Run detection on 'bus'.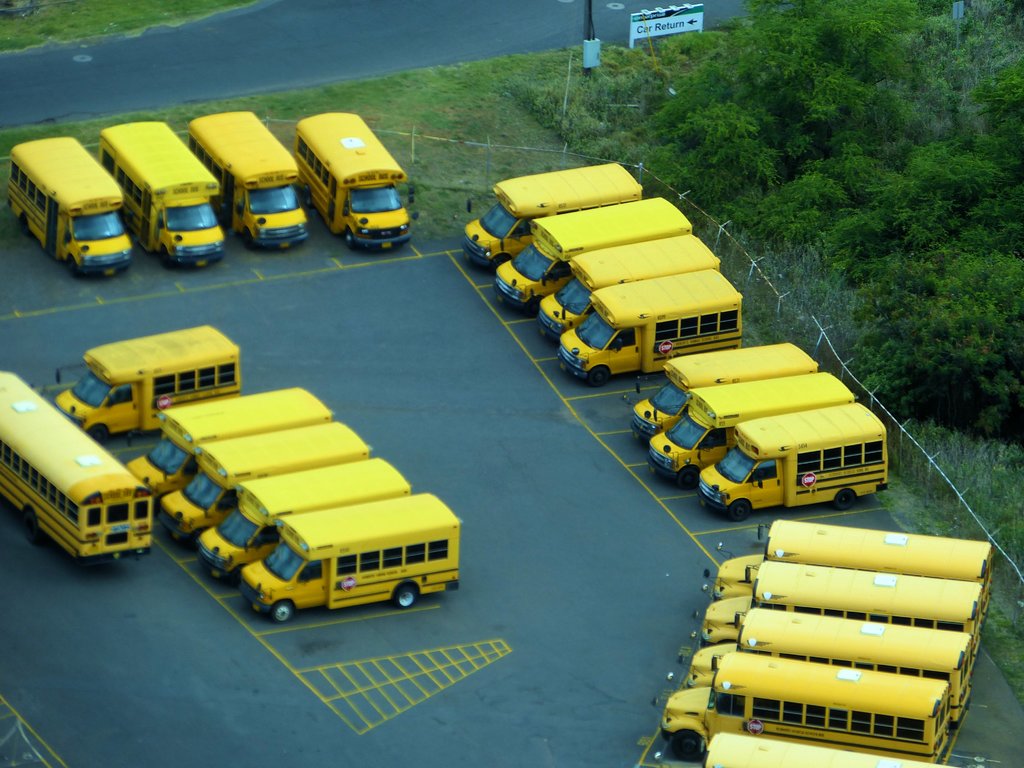
Result: box(290, 111, 425, 253).
